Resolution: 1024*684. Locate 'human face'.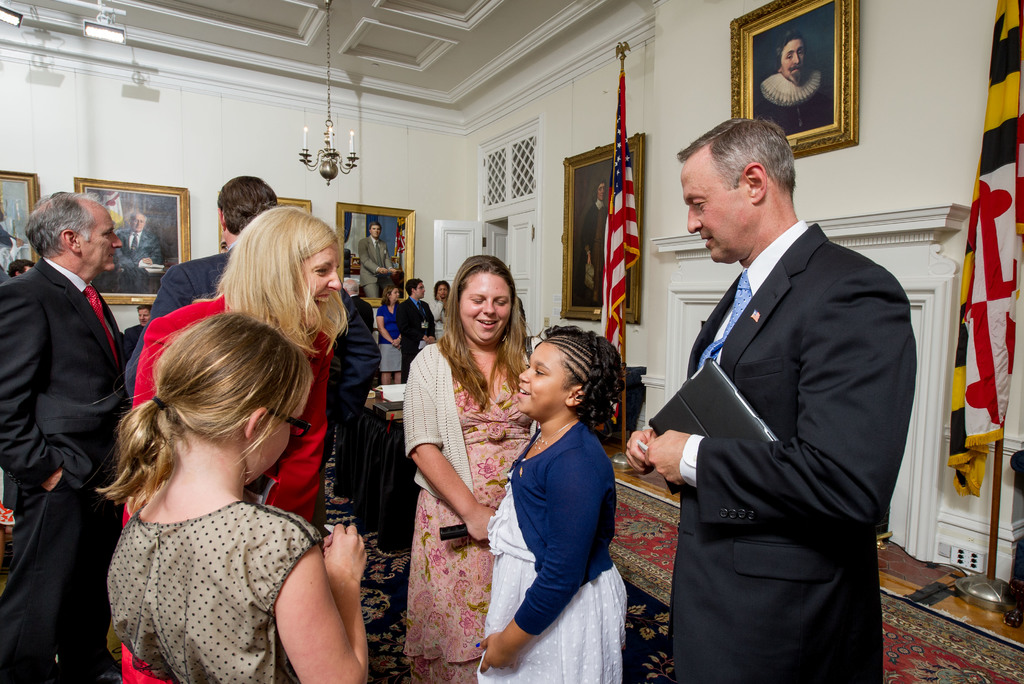
<bbox>684, 165, 748, 261</bbox>.
